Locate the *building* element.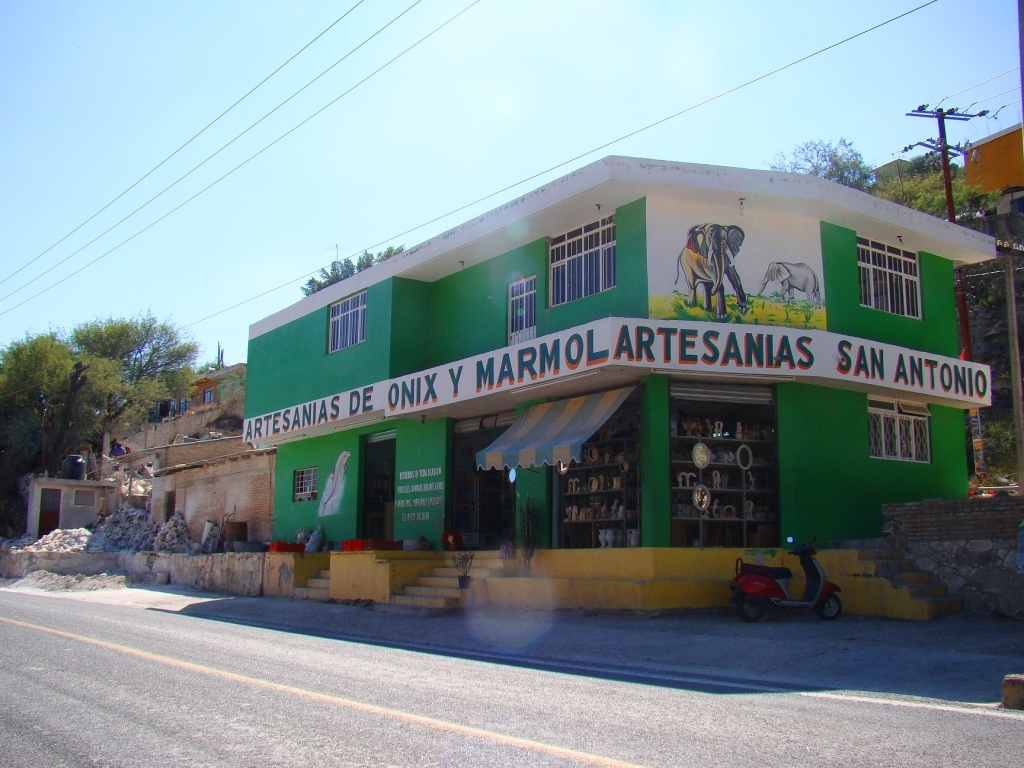
Element bbox: 229, 154, 1001, 617.
